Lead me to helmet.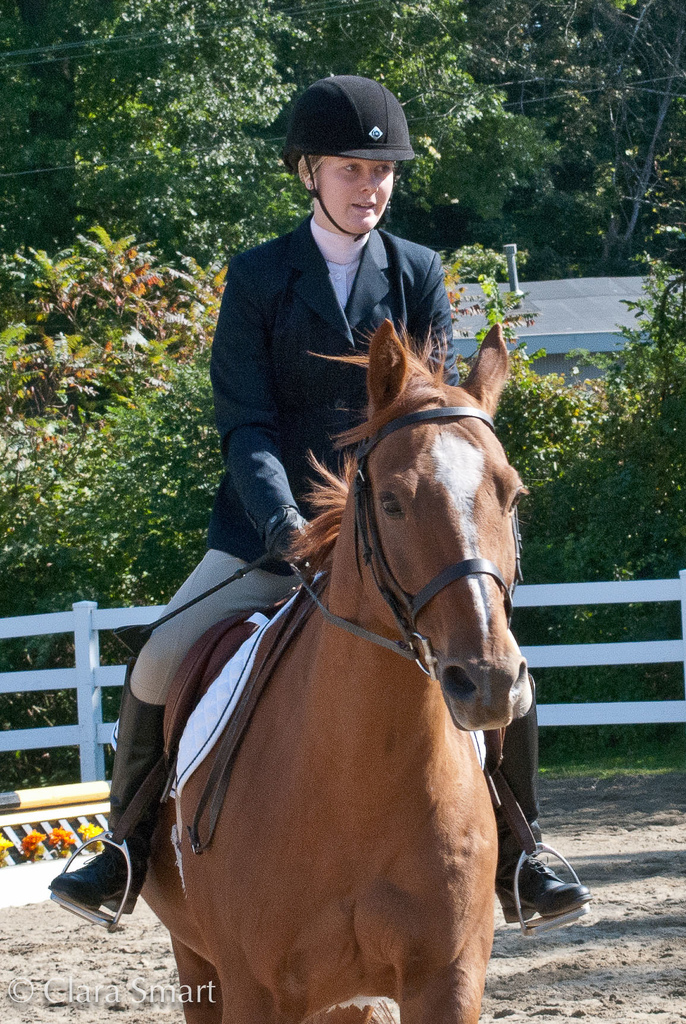
Lead to <region>268, 71, 415, 234</region>.
